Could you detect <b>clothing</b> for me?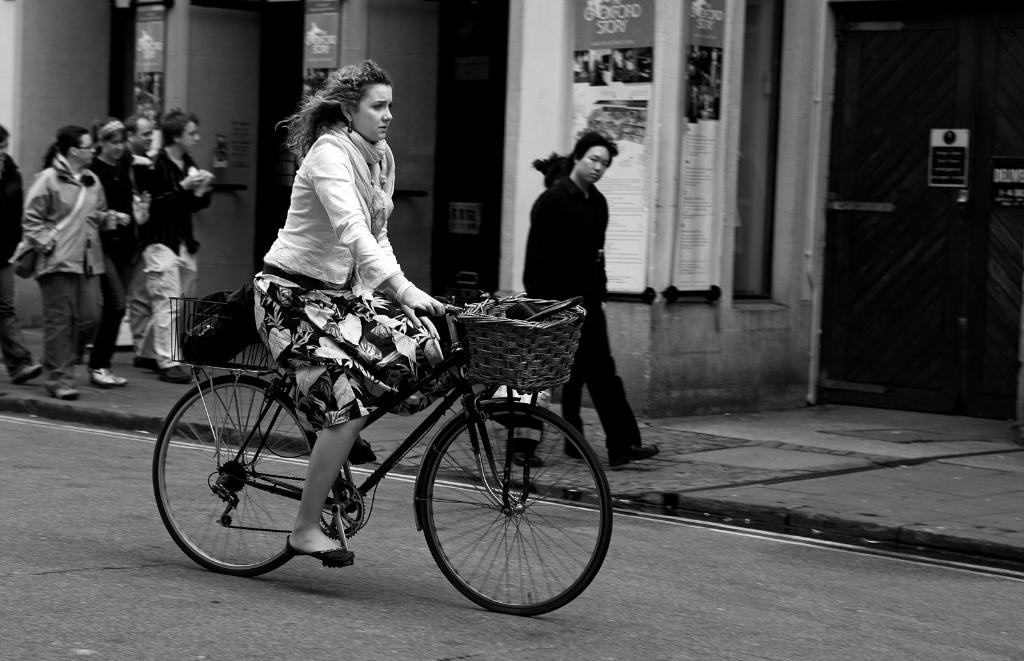
Detection result: 233/88/452/360.
